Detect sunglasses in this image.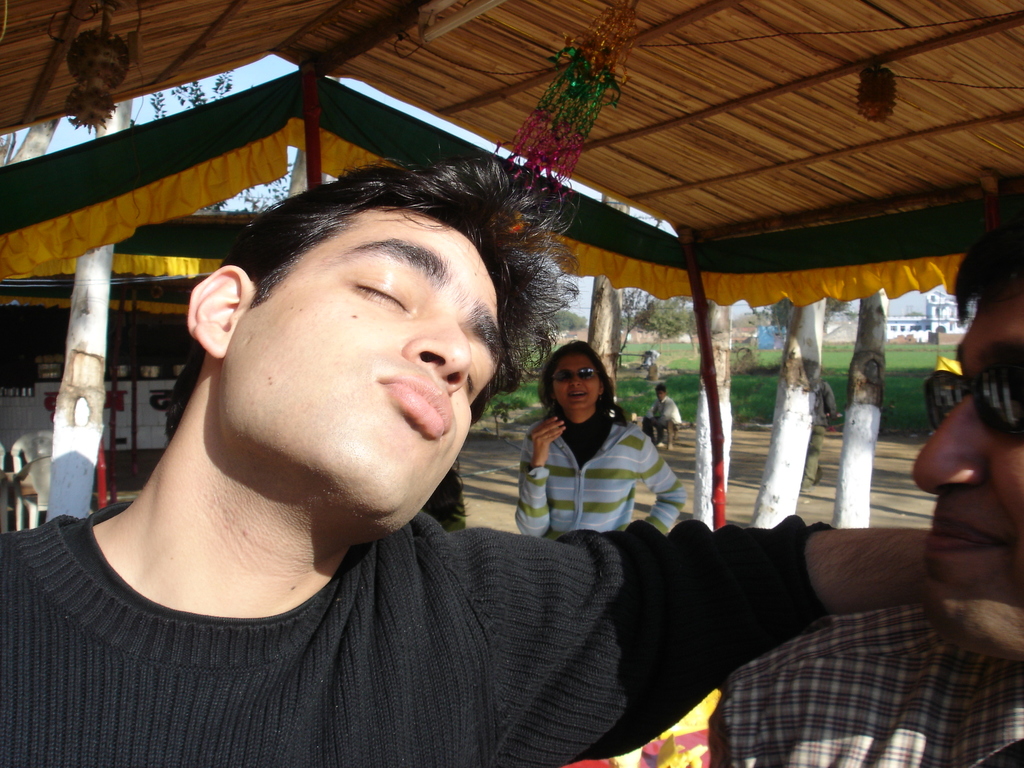
Detection: (928,367,1023,440).
